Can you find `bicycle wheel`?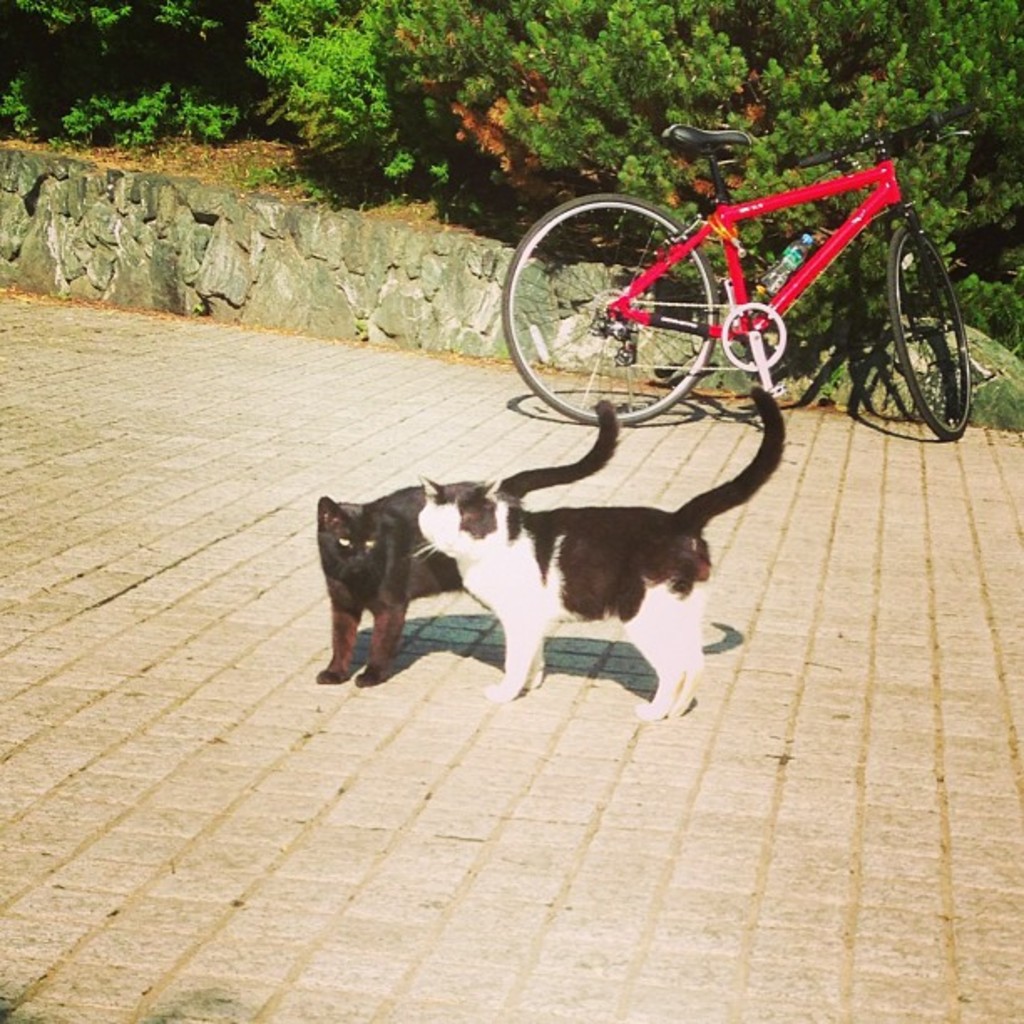
Yes, bounding box: bbox=(500, 191, 721, 428).
